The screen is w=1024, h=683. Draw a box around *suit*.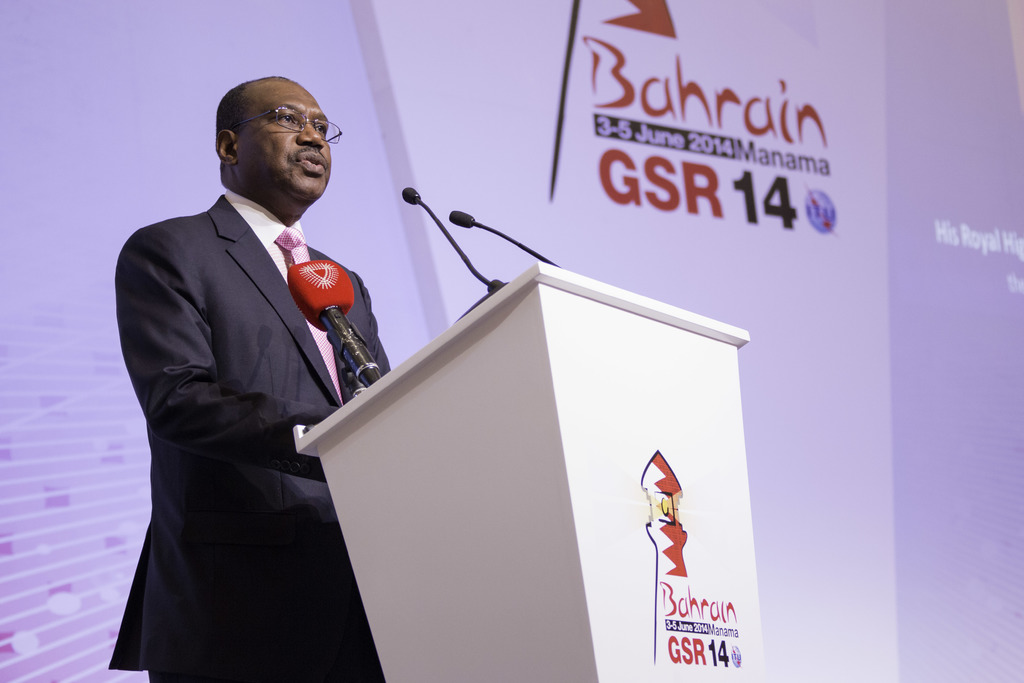
pyautogui.locateOnScreen(78, 167, 386, 655).
